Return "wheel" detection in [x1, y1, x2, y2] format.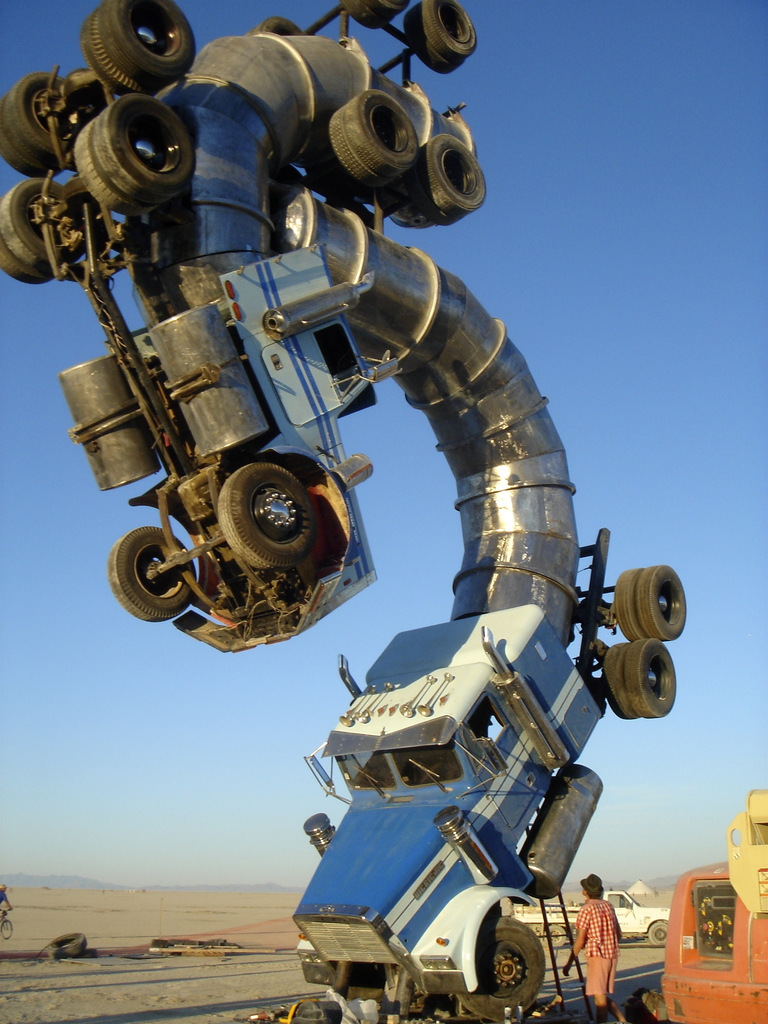
[0, 918, 15, 941].
